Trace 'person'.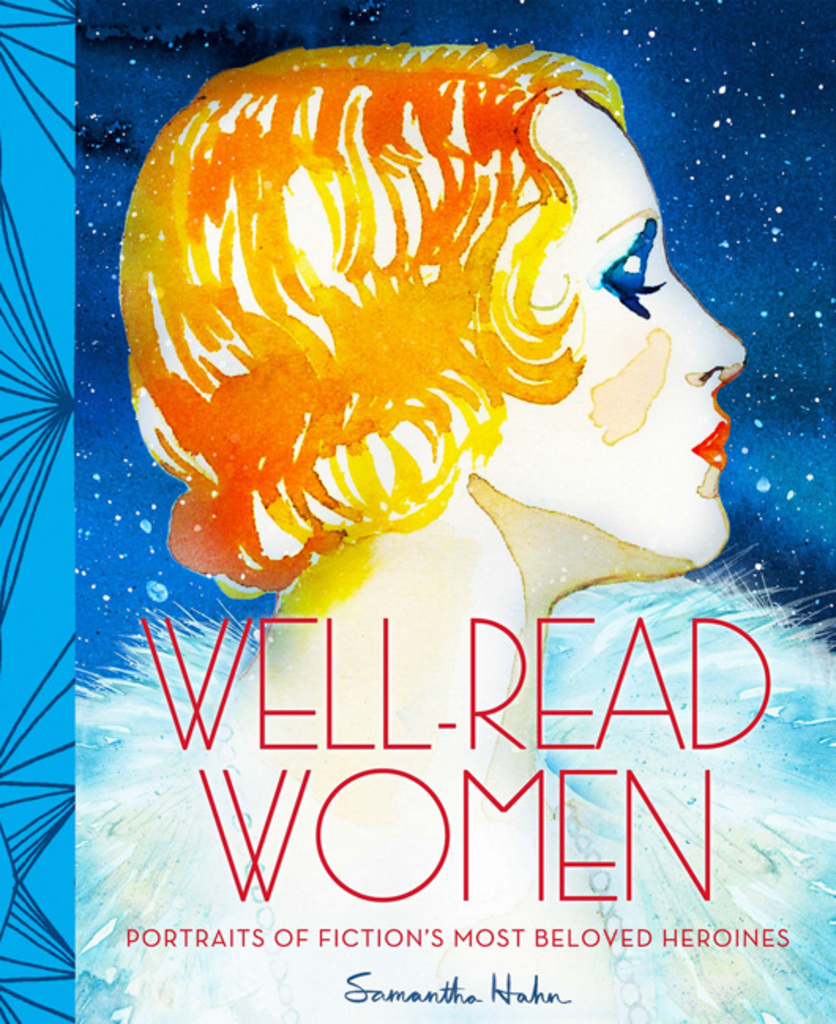
Traced to select_region(112, 33, 752, 958).
